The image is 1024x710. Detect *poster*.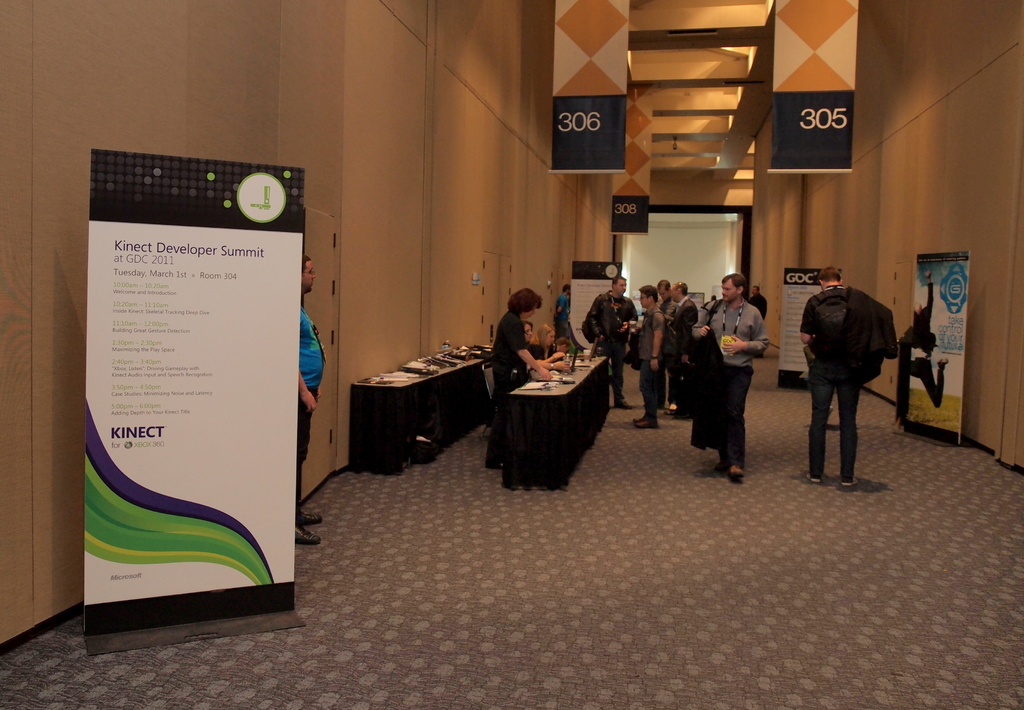
Detection: select_region(899, 251, 970, 446).
